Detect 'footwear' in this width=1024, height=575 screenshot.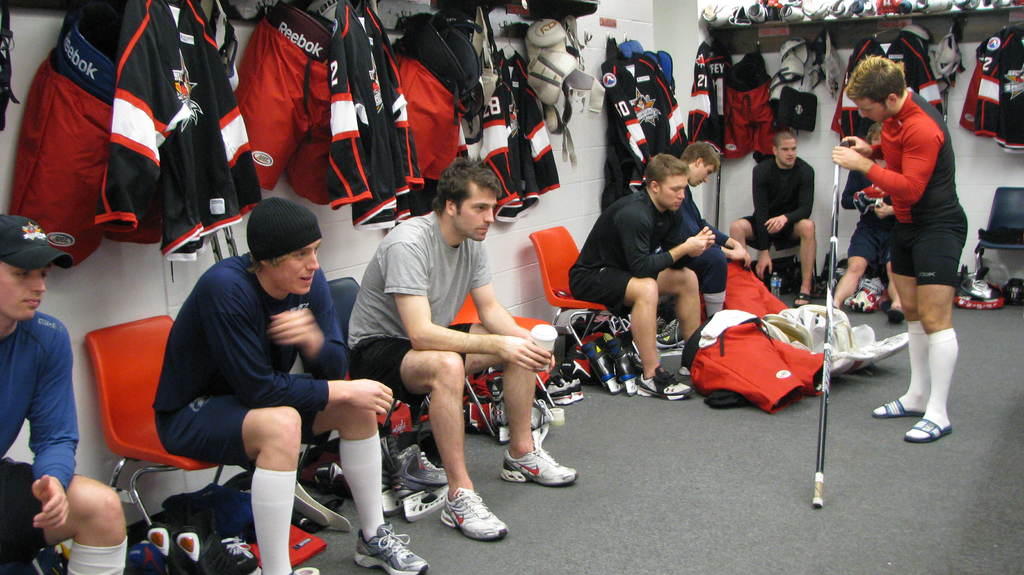
Detection: rect(383, 444, 454, 491).
